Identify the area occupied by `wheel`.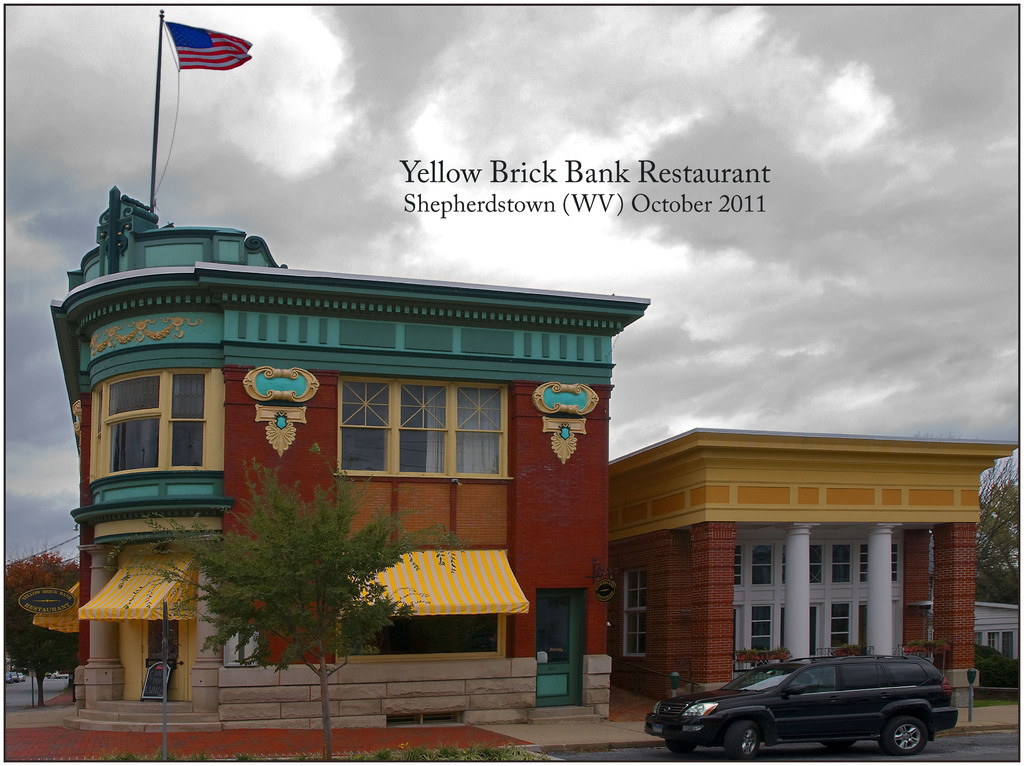
Area: detection(819, 729, 860, 755).
